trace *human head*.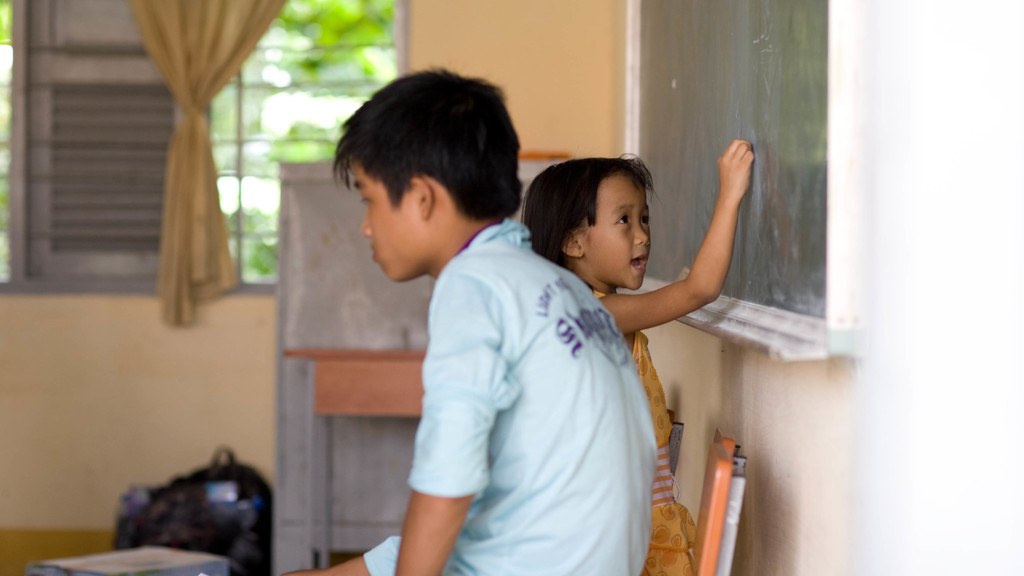
Traced to rect(525, 149, 668, 284).
